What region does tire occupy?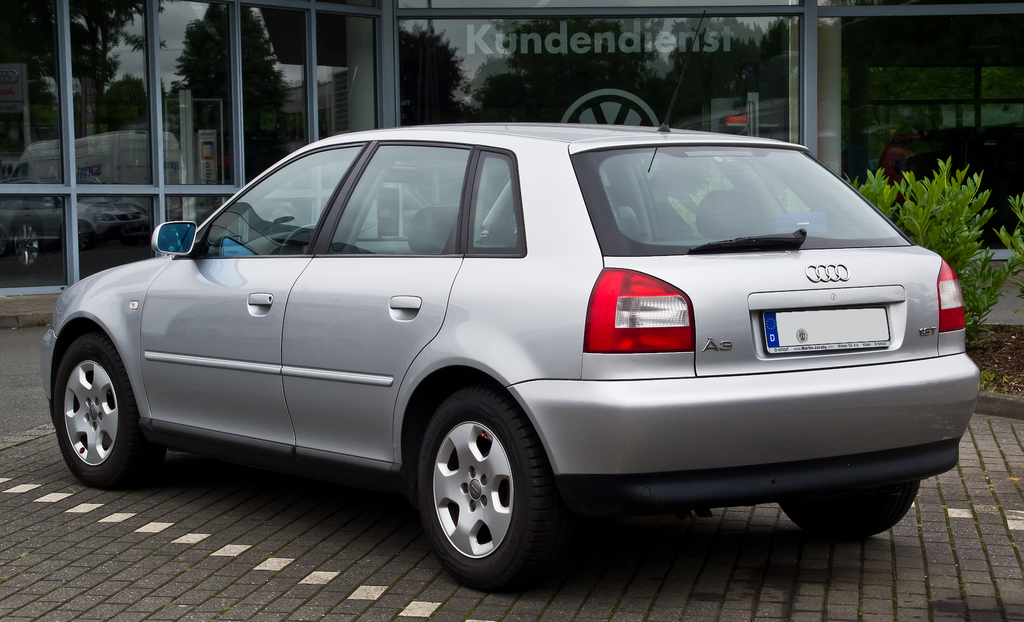
crop(780, 480, 920, 539).
